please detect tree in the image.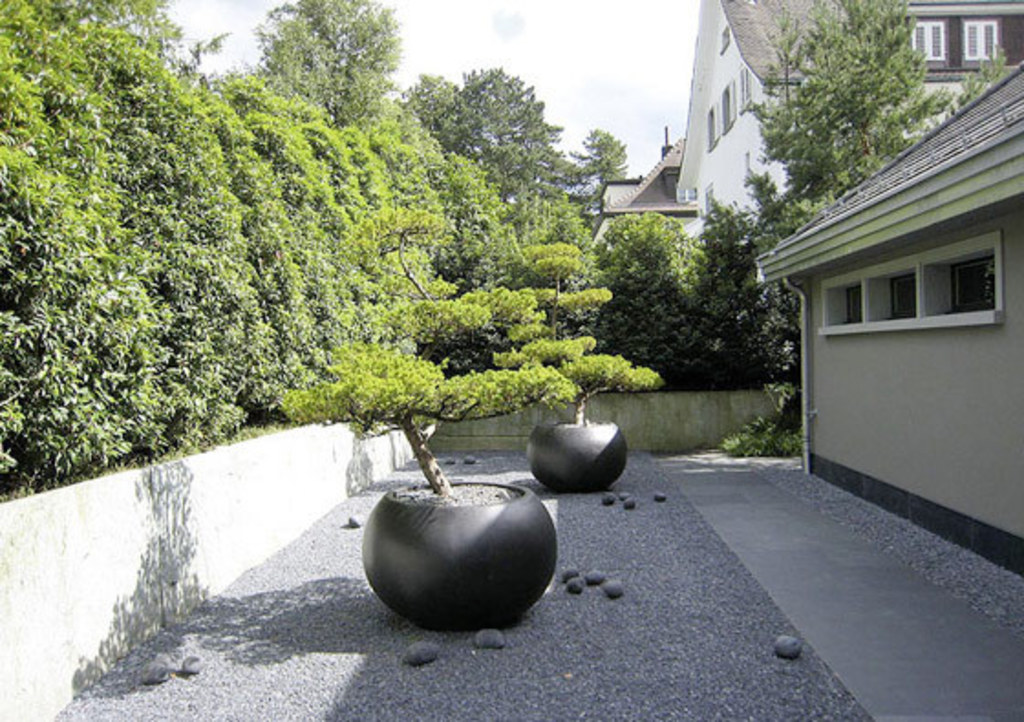
box(581, 208, 733, 404).
